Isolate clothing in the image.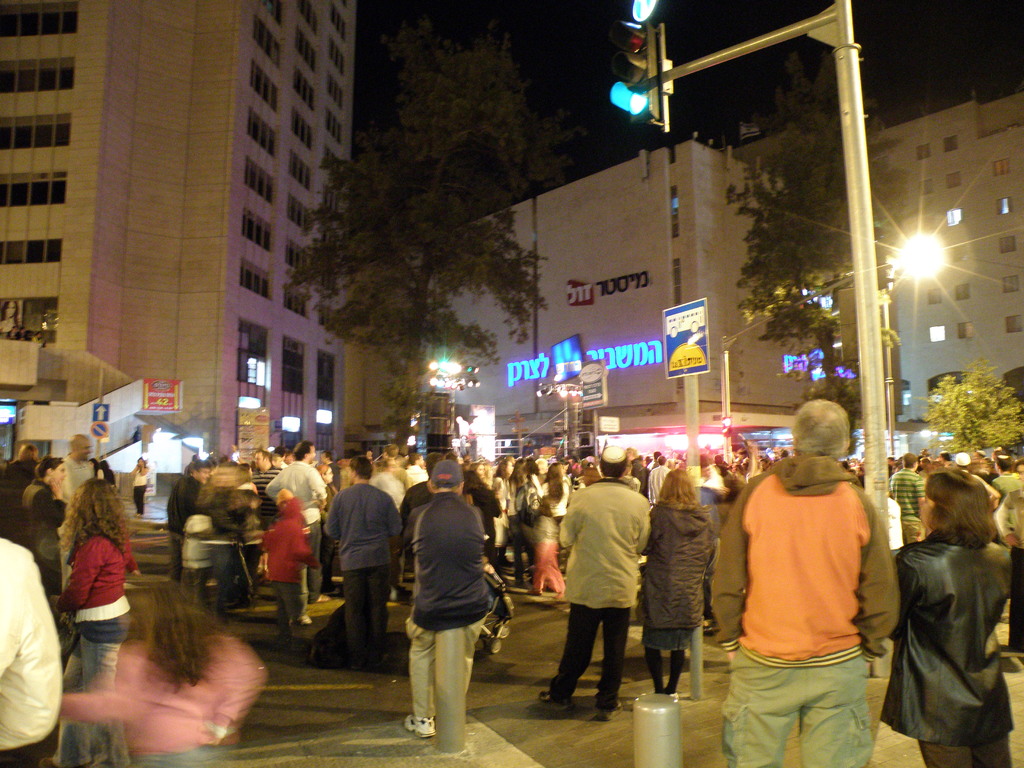
Isolated region: locate(405, 486, 492, 627).
